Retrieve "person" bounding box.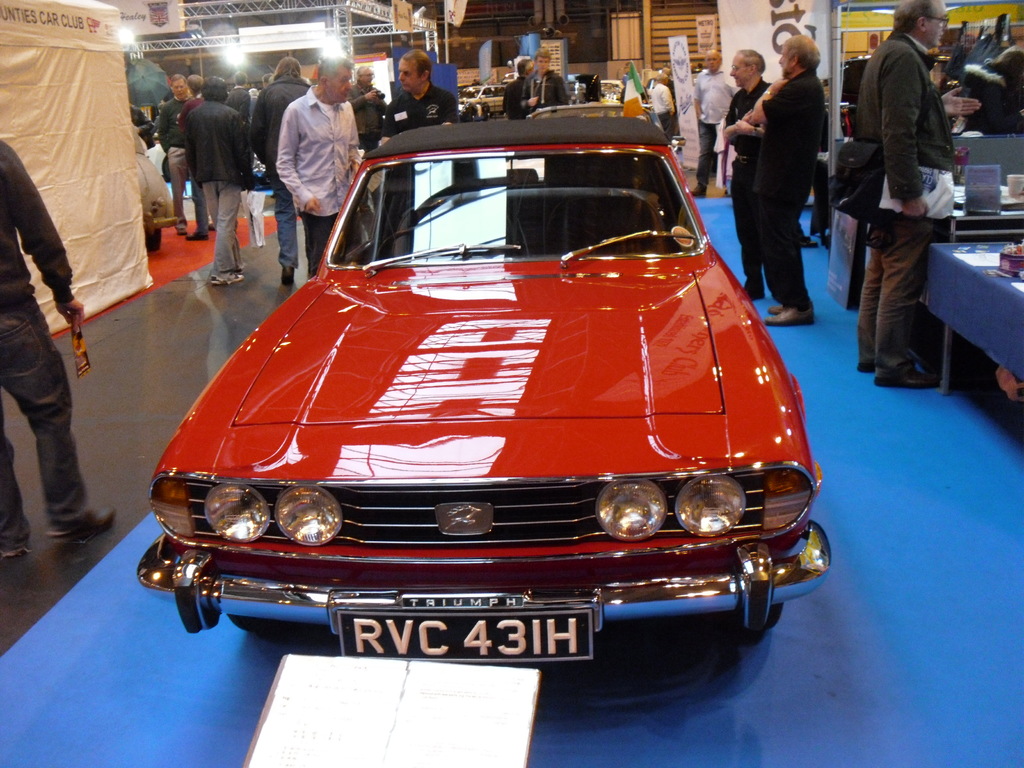
Bounding box: locate(691, 57, 742, 202).
